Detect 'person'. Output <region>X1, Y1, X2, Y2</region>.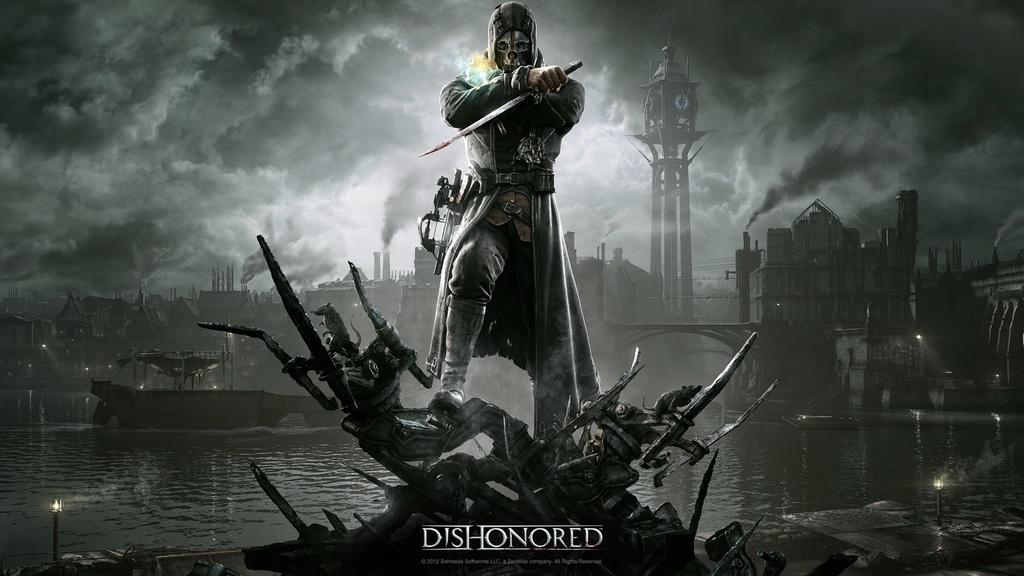
<region>425, 0, 609, 471</region>.
